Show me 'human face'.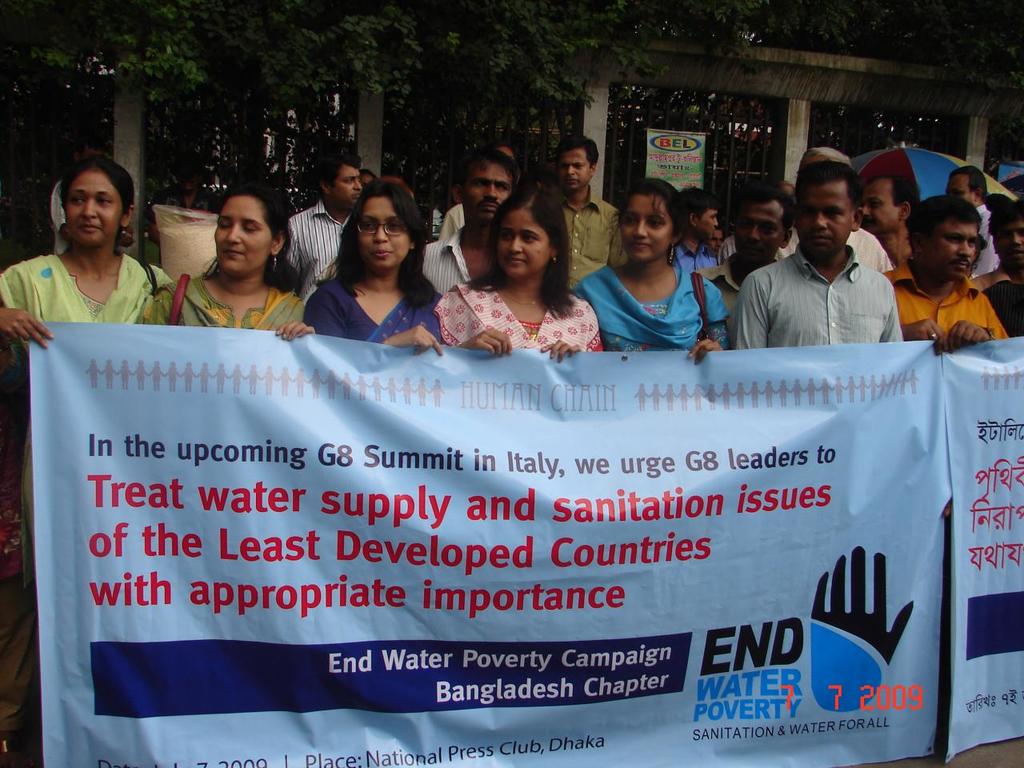
'human face' is here: BBox(334, 165, 359, 206).
